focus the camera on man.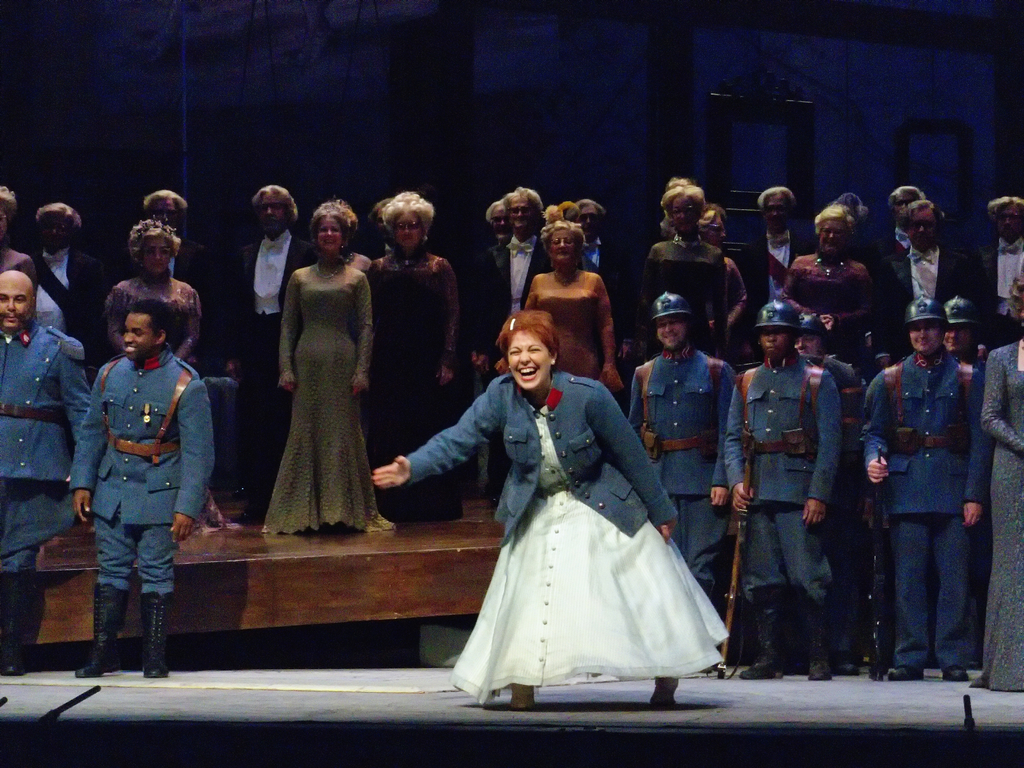
Focus region: 627/292/737/602.
